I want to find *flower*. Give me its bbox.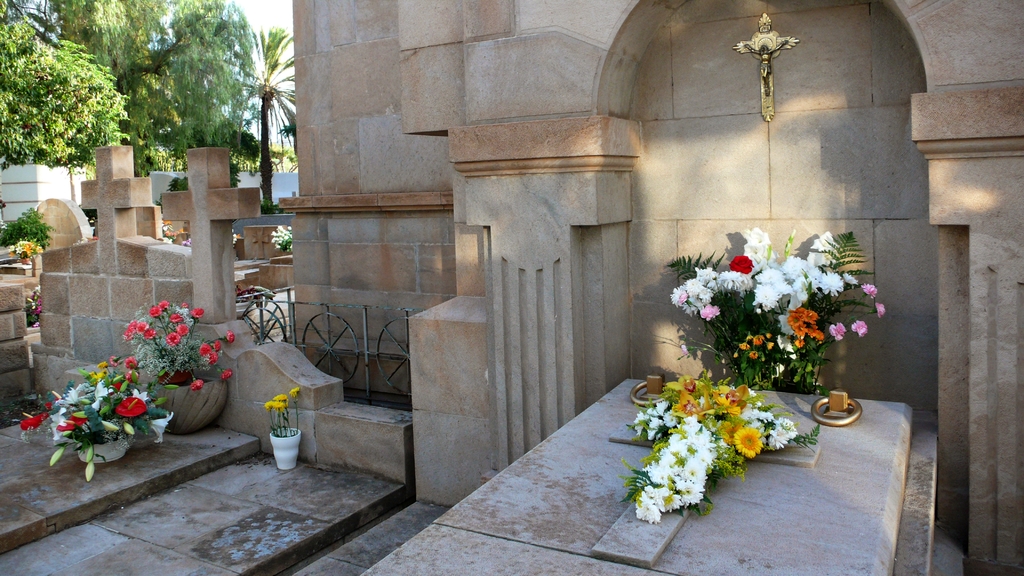
122:355:140:367.
